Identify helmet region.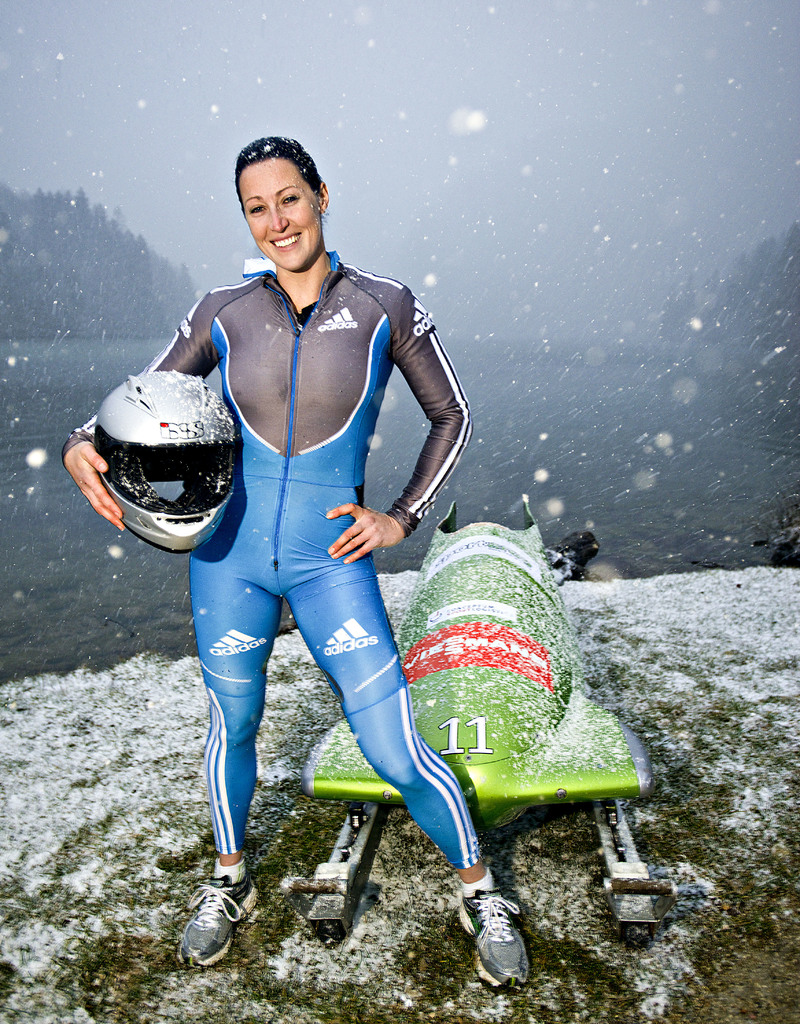
Region: bbox(86, 367, 237, 561).
